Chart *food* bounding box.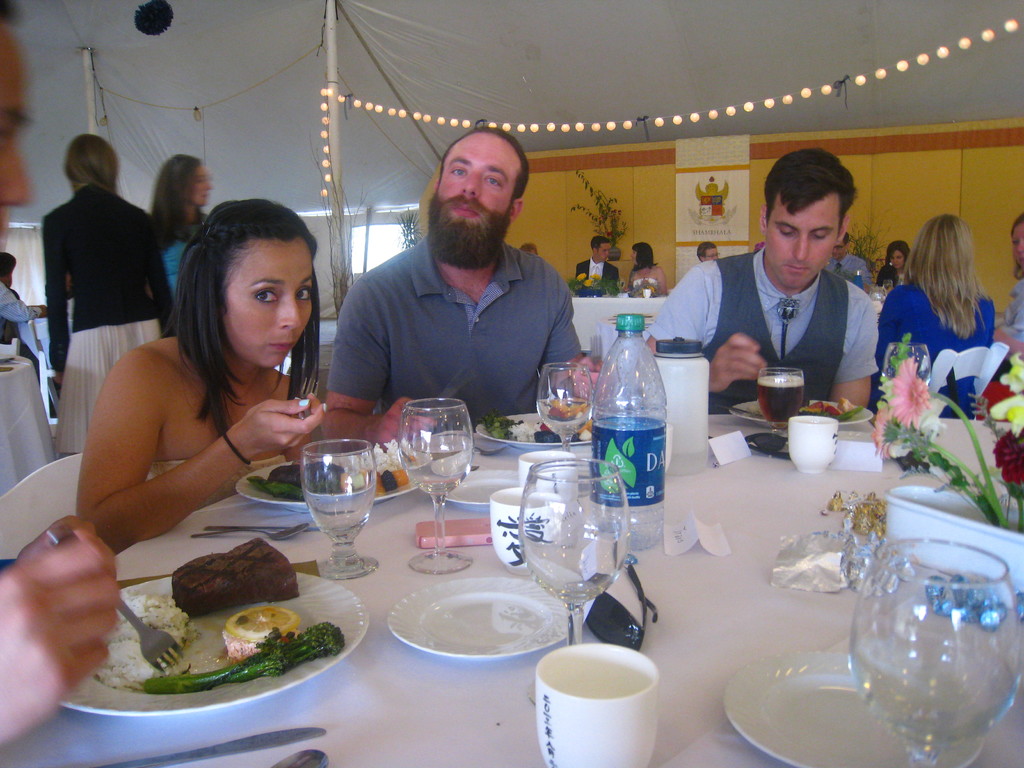
Charted: box(533, 420, 575, 444).
